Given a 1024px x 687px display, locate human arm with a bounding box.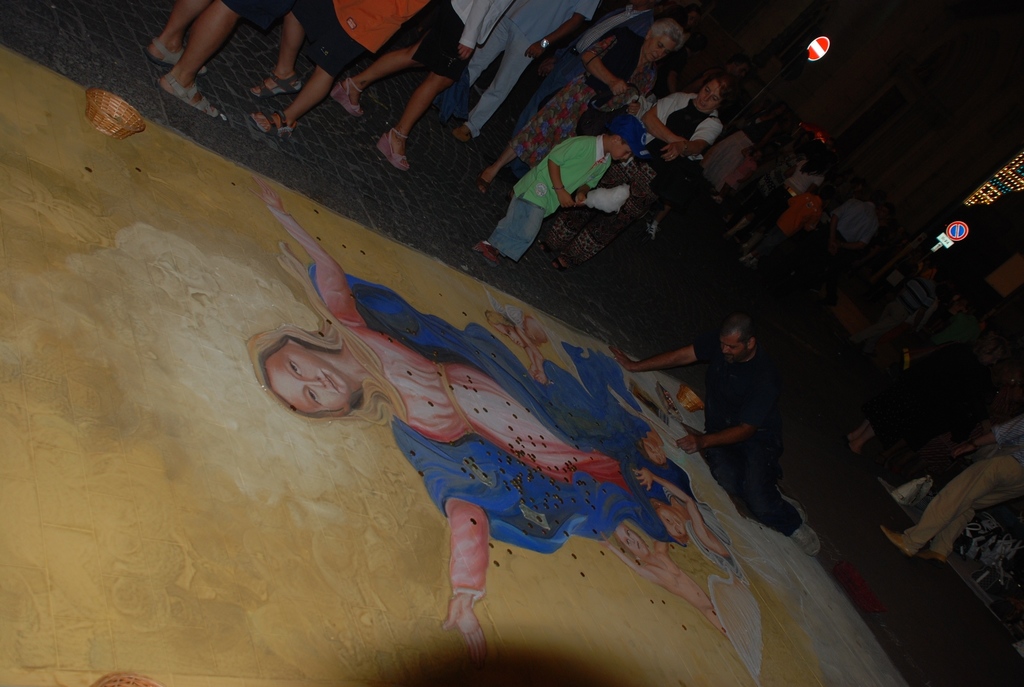
Located: [520,344,541,384].
